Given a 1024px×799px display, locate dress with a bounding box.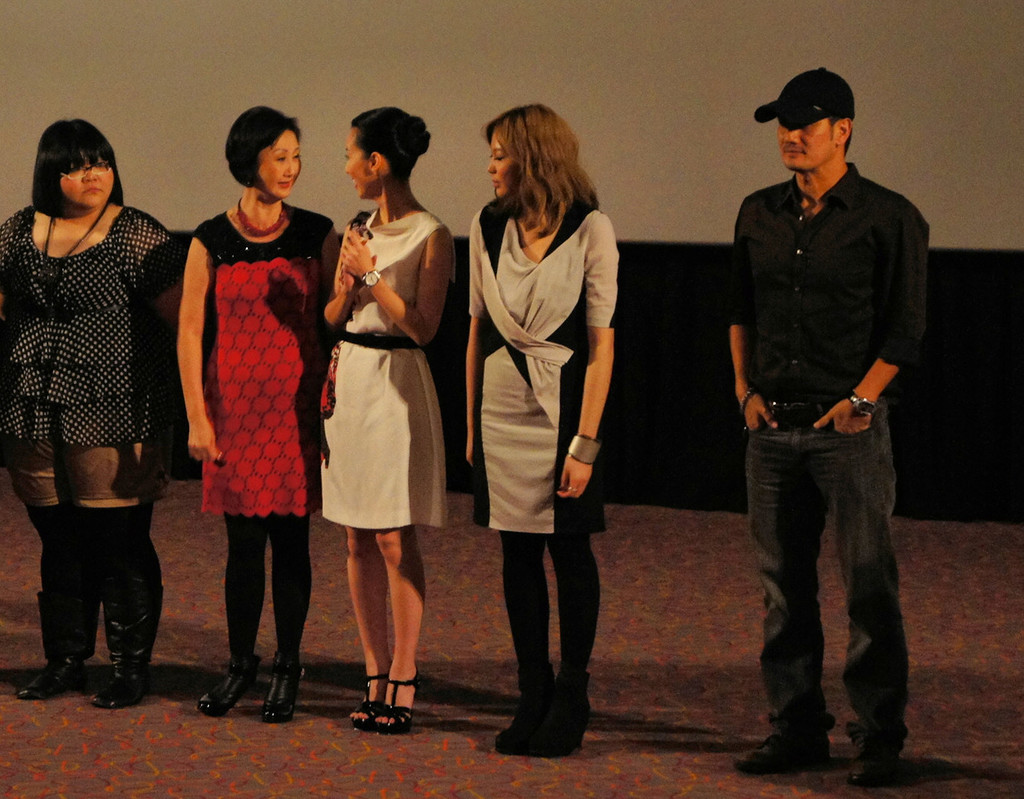
Located: bbox=(472, 207, 616, 541).
